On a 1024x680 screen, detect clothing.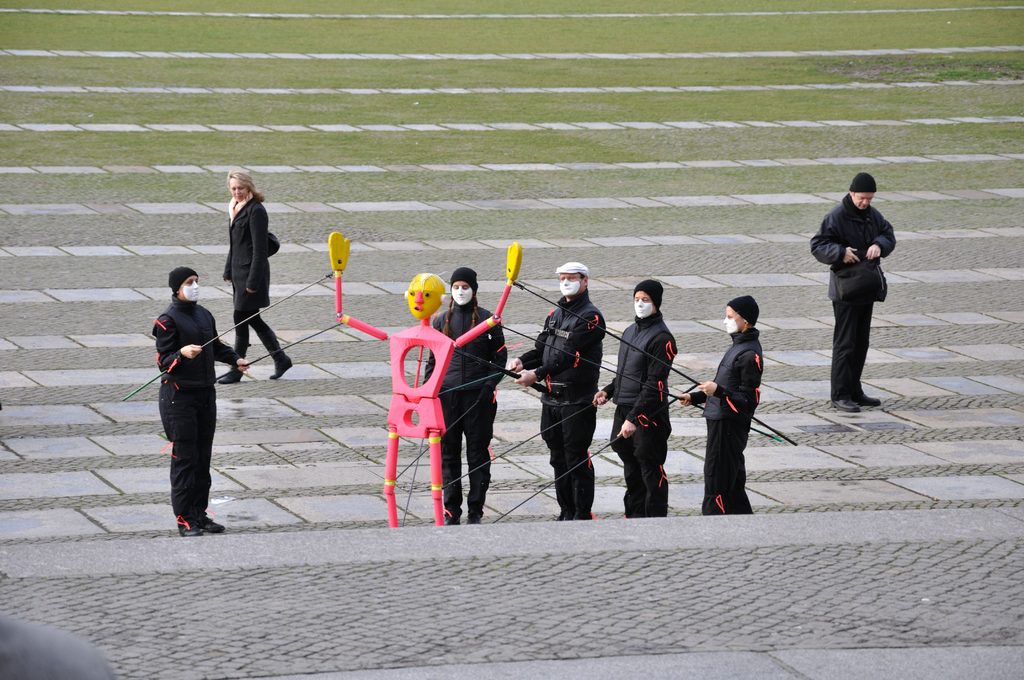
bbox=(423, 298, 507, 517).
